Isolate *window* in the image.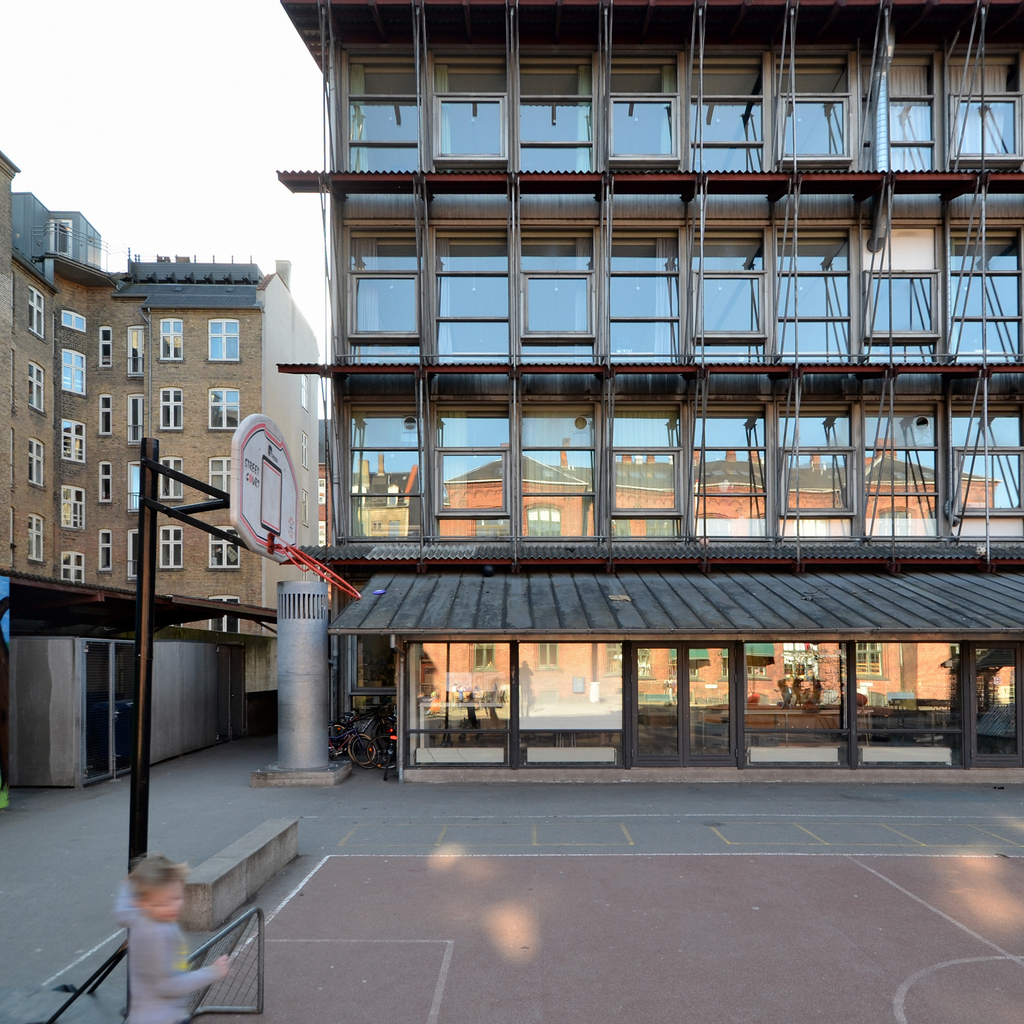
Isolated region: (left=205, top=519, right=248, bottom=573).
